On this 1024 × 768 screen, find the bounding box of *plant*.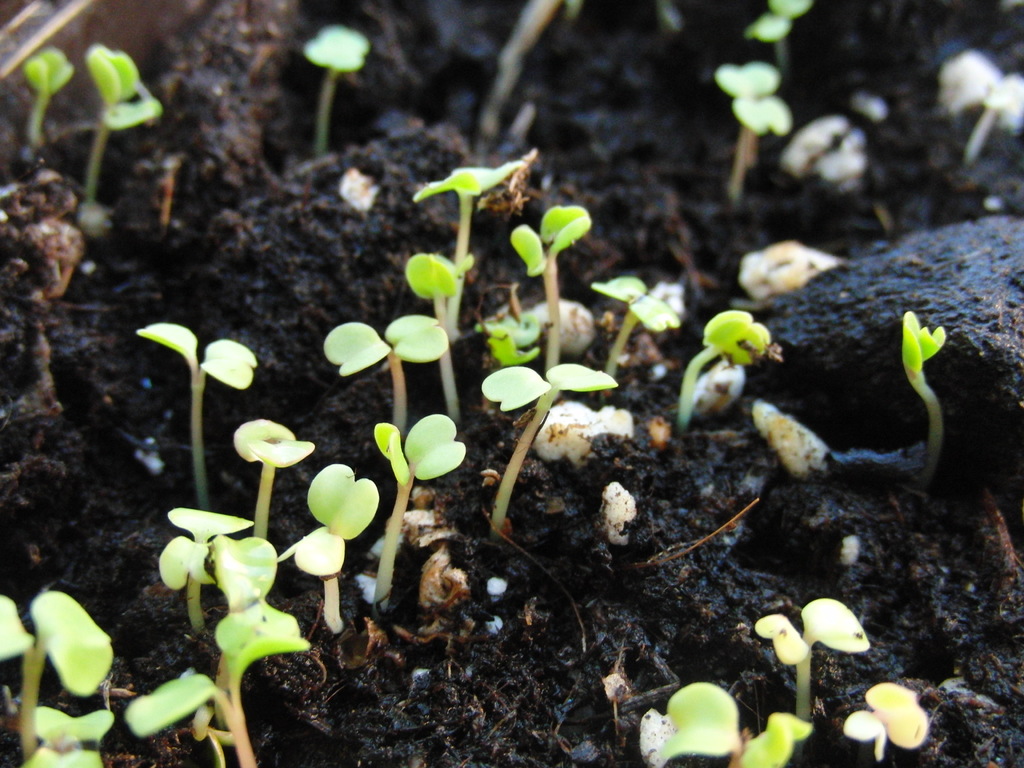
Bounding box: (954, 65, 1023, 166).
